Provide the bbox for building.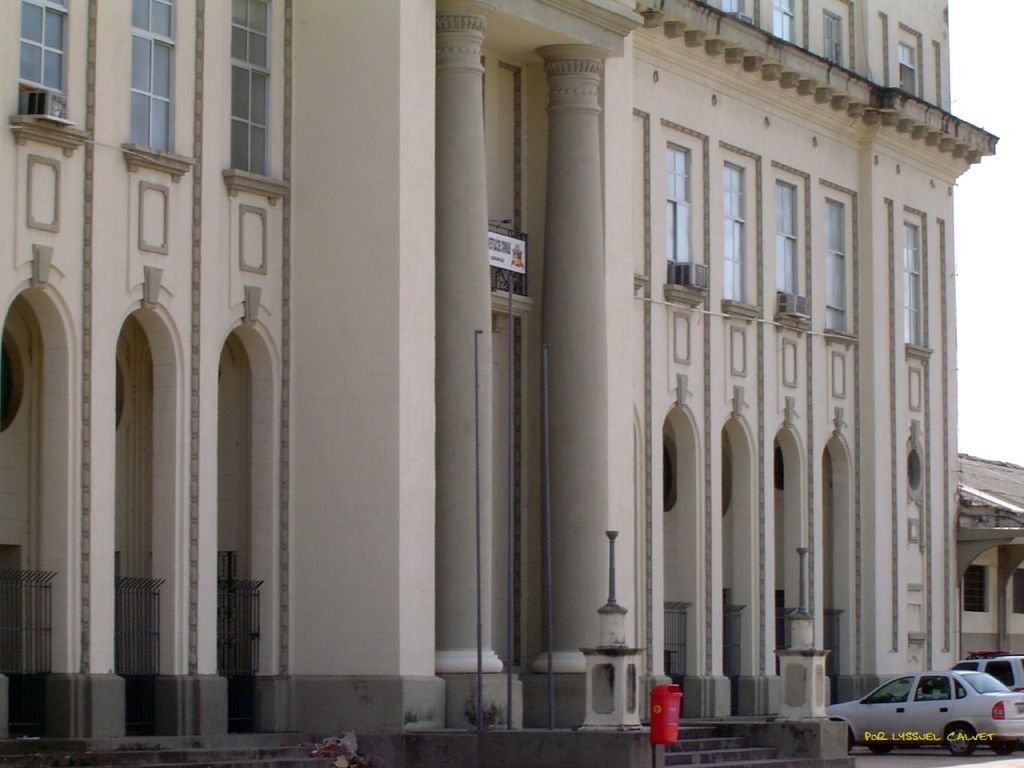
[left=0, top=0, right=1023, bottom=761].
